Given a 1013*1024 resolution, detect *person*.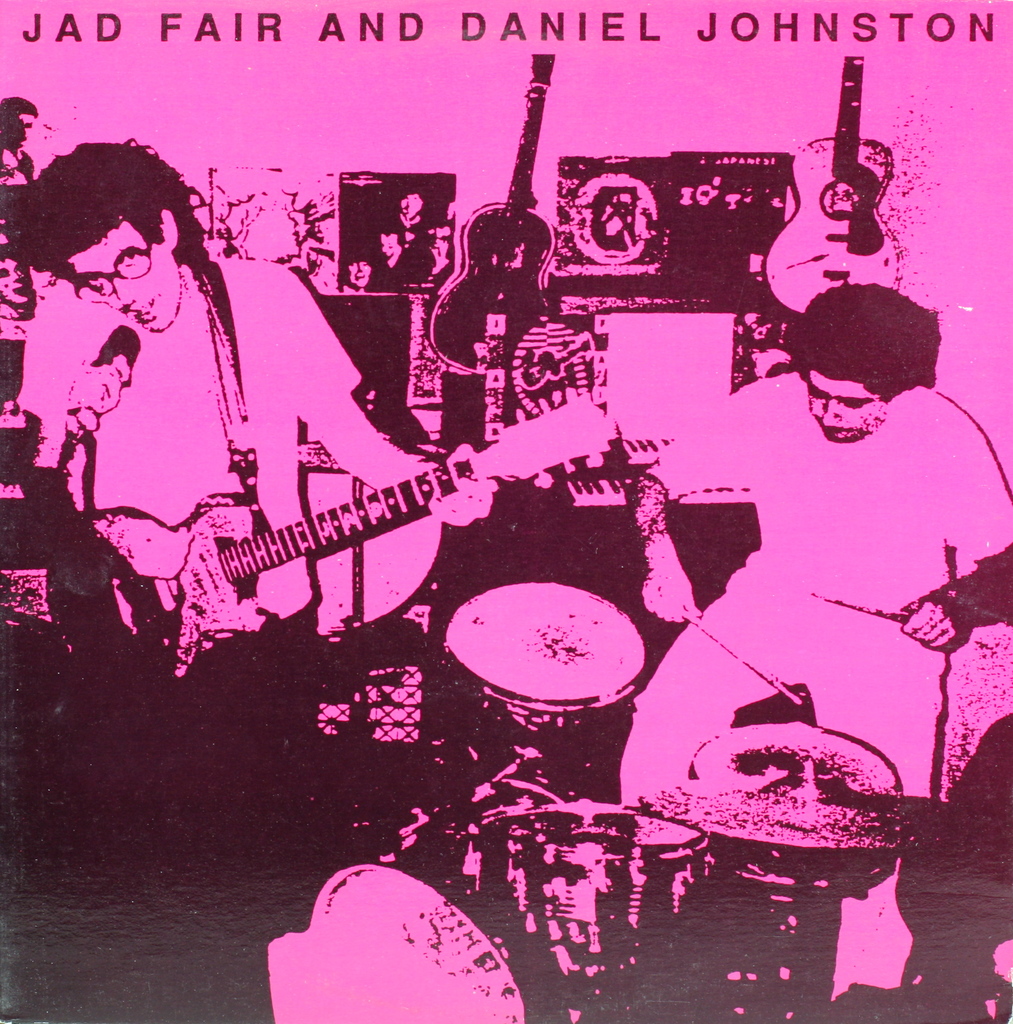
bbox=(602, 291, 1012, 988).
